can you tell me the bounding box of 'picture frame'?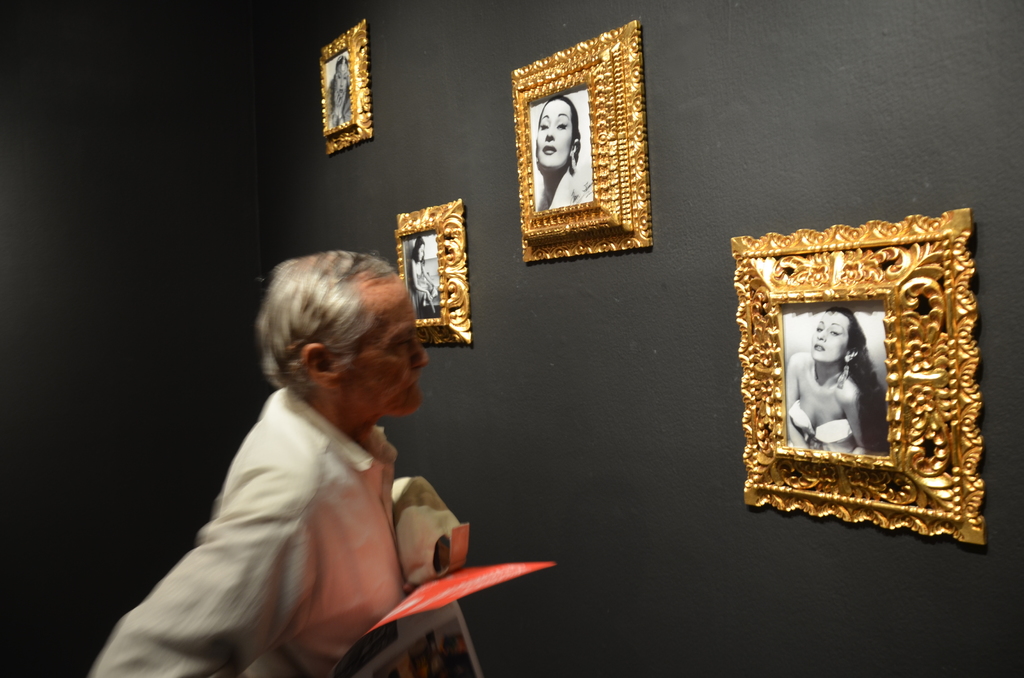
<region>316, 20, 375, 157</region>.
